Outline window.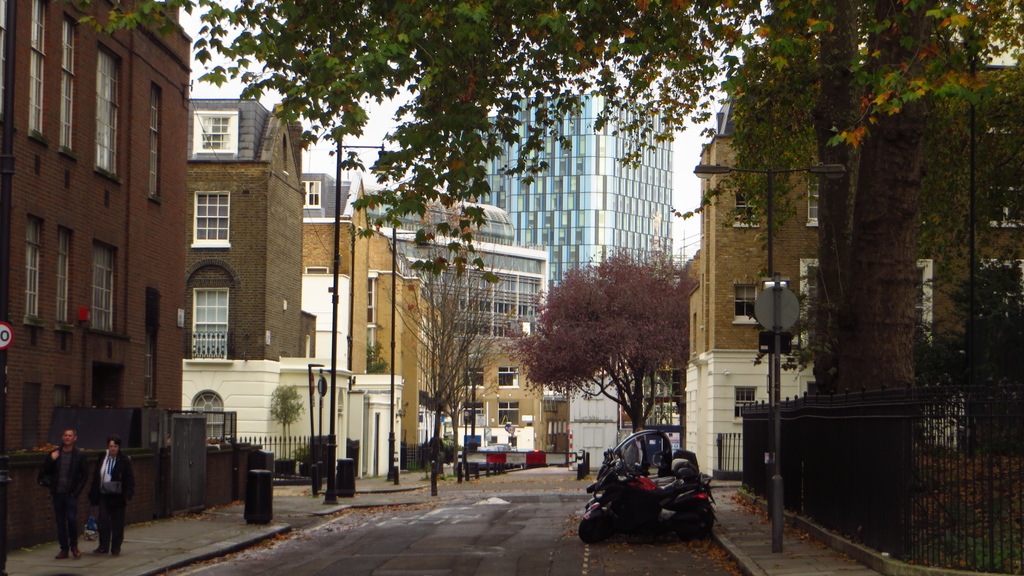
Outline: 56/10/70/157.
